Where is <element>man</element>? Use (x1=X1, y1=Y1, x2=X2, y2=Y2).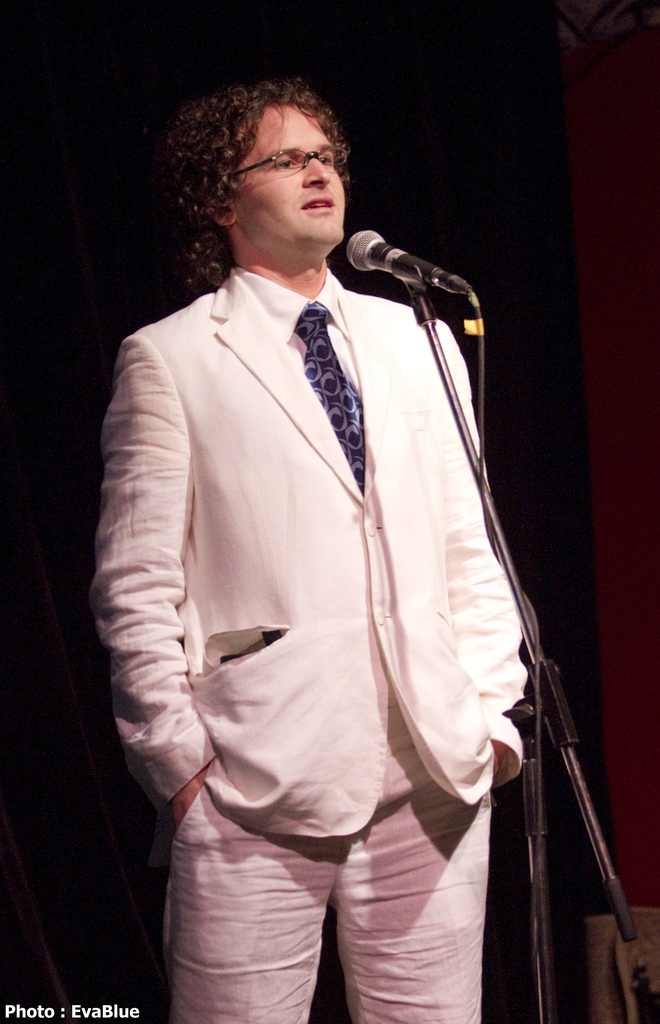
(x1=96, y1=44, x2=578, y2=1023).
